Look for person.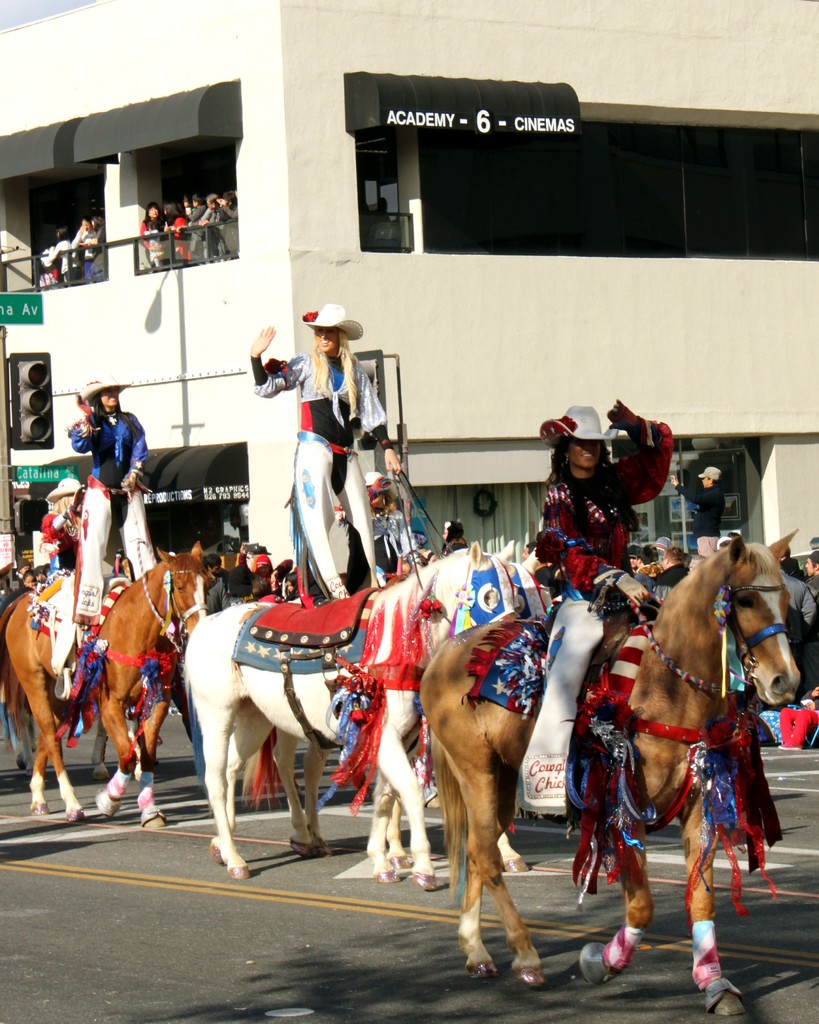
Found: x1=70, y1=385, x2=150, y2=628.
